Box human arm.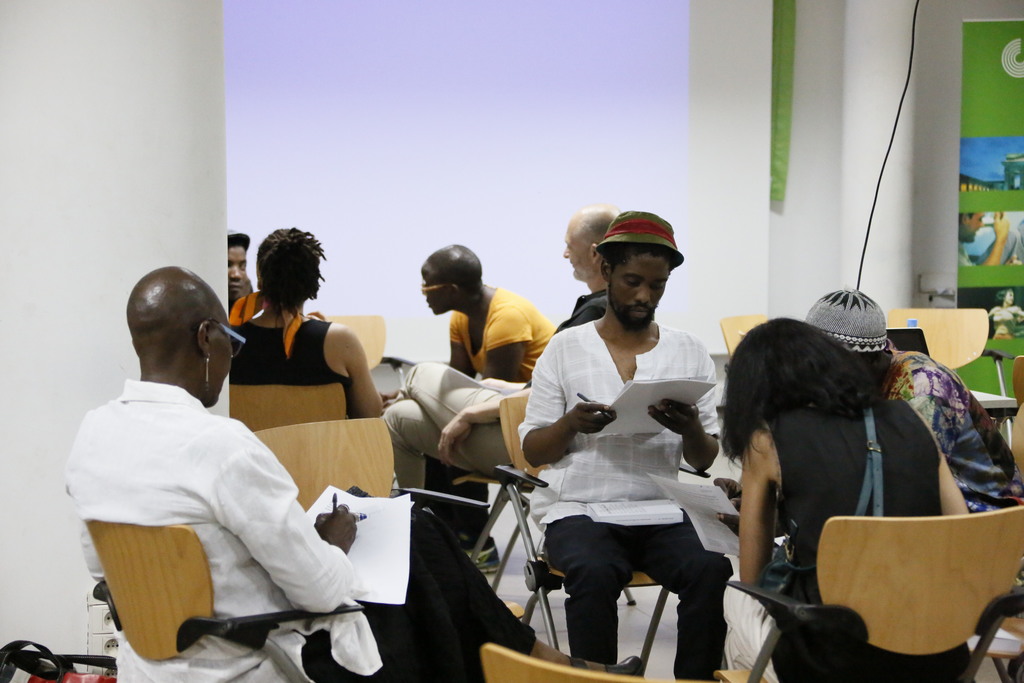
select_region(432, 393, 498, 467).
